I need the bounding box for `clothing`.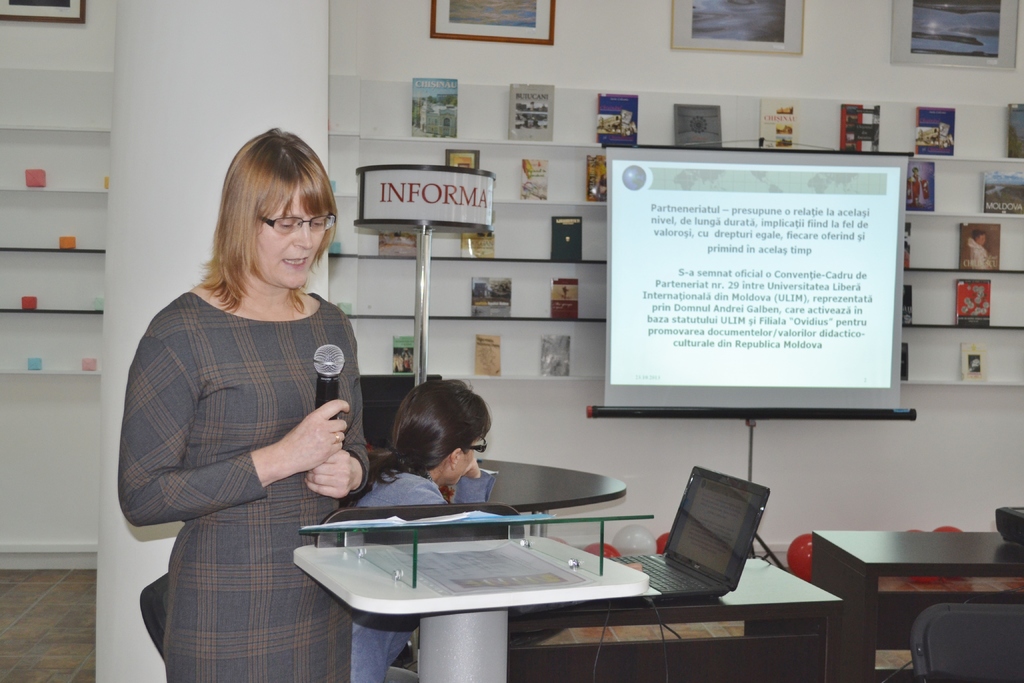
Here it is: 116/291/370/682.
